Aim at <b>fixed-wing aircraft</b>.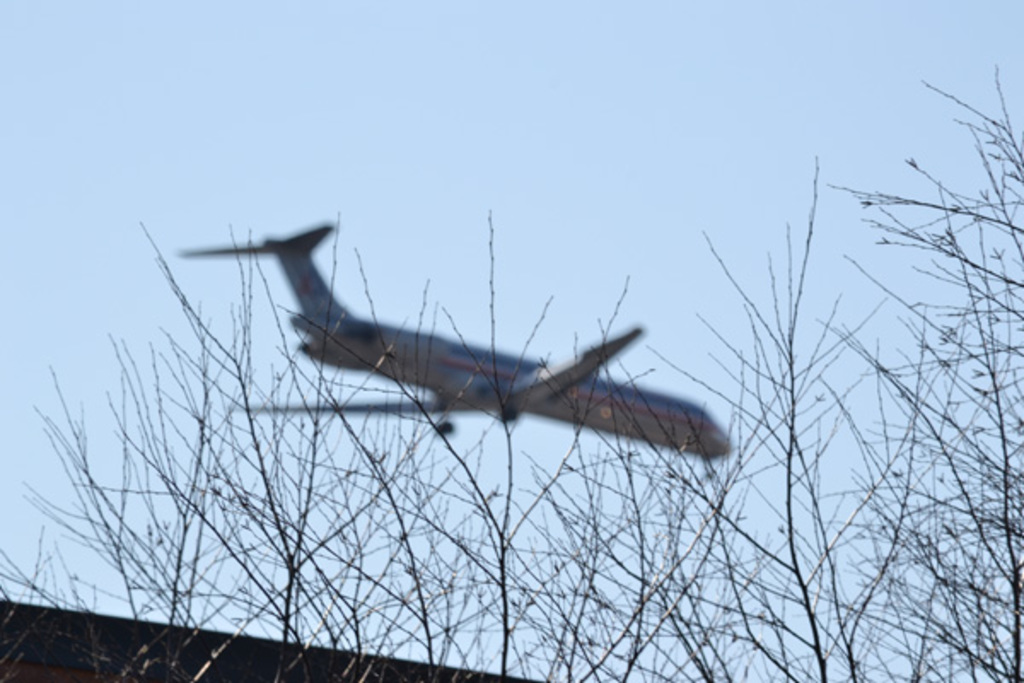
Aimed at BBox(176, 219, 737, 468).
